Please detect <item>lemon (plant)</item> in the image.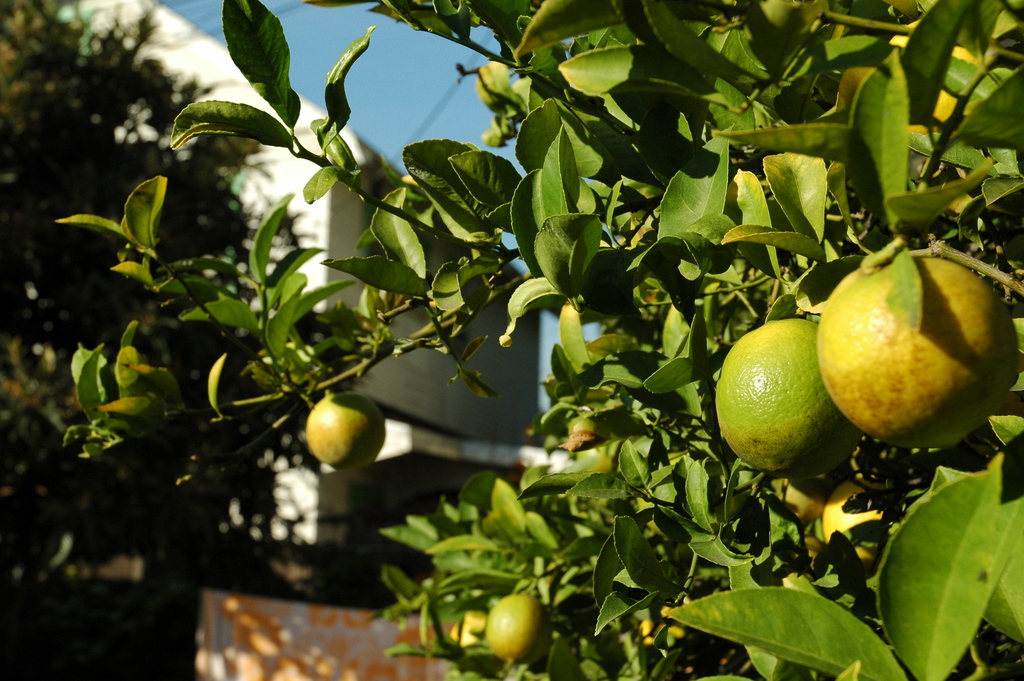
[826, 482, 886, 562].
